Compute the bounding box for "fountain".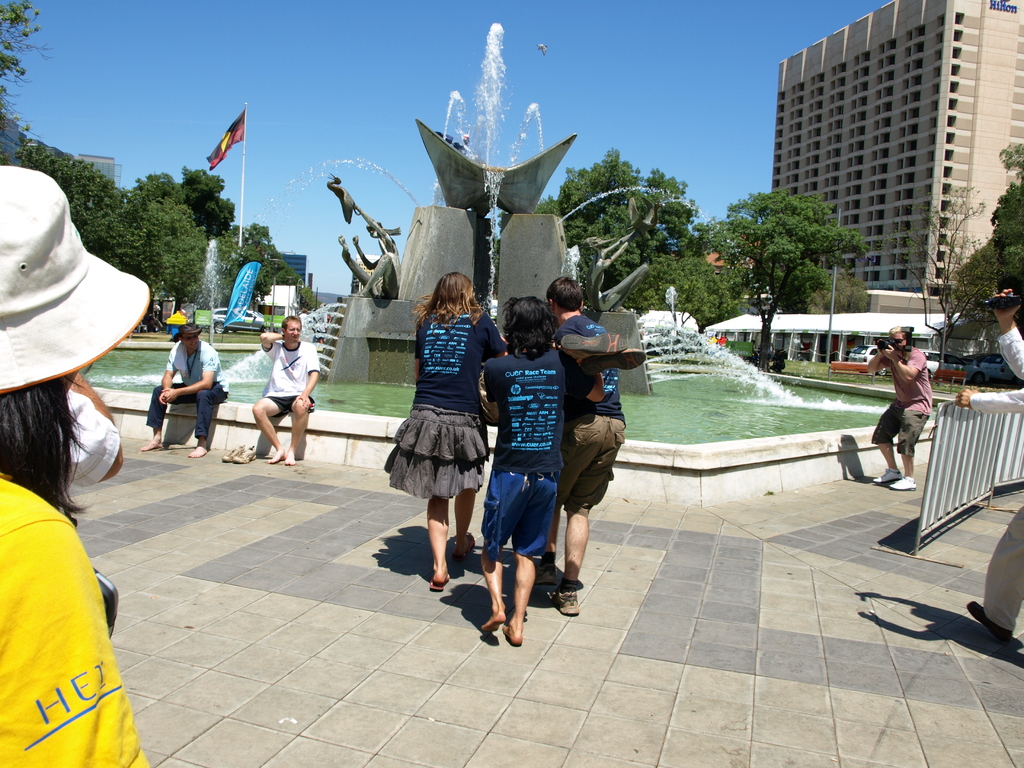
l=76, t=20, r=966, b=516.
